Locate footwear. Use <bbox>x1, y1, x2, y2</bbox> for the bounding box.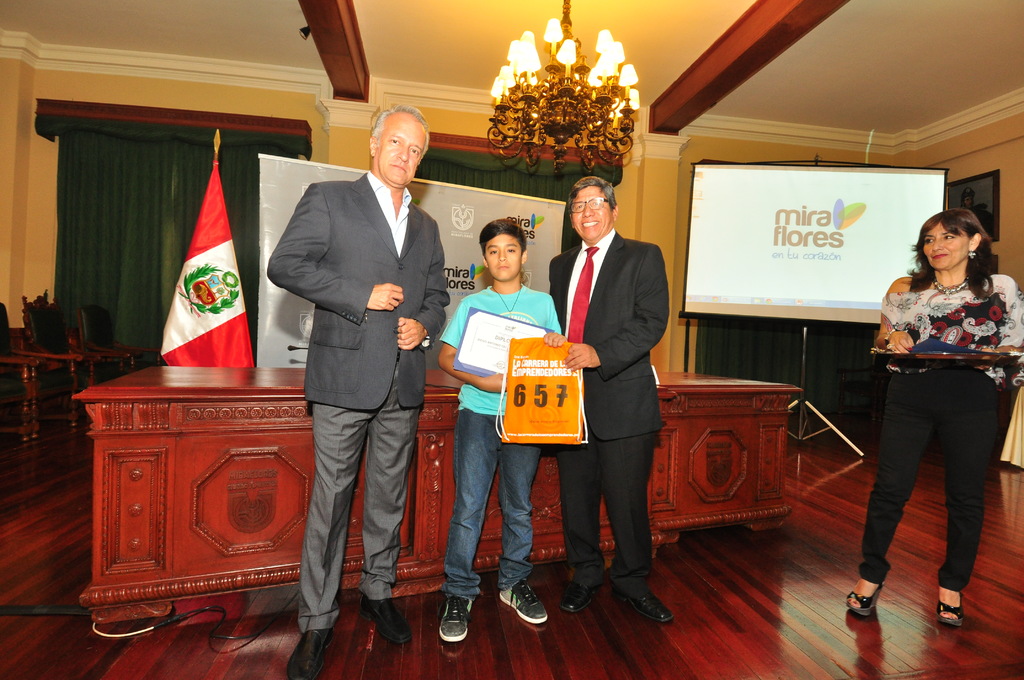
<bbox>561, 579, 600, 611</bbox>.
